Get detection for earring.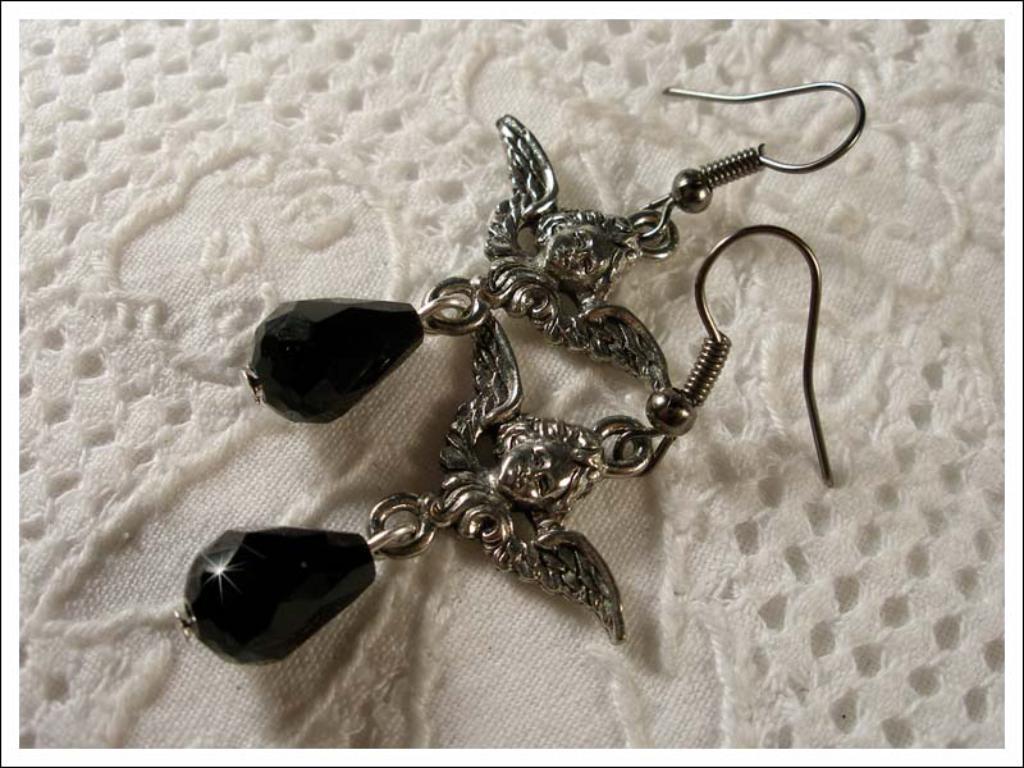
Detection: bbox=[236, 86, 865, 431].
